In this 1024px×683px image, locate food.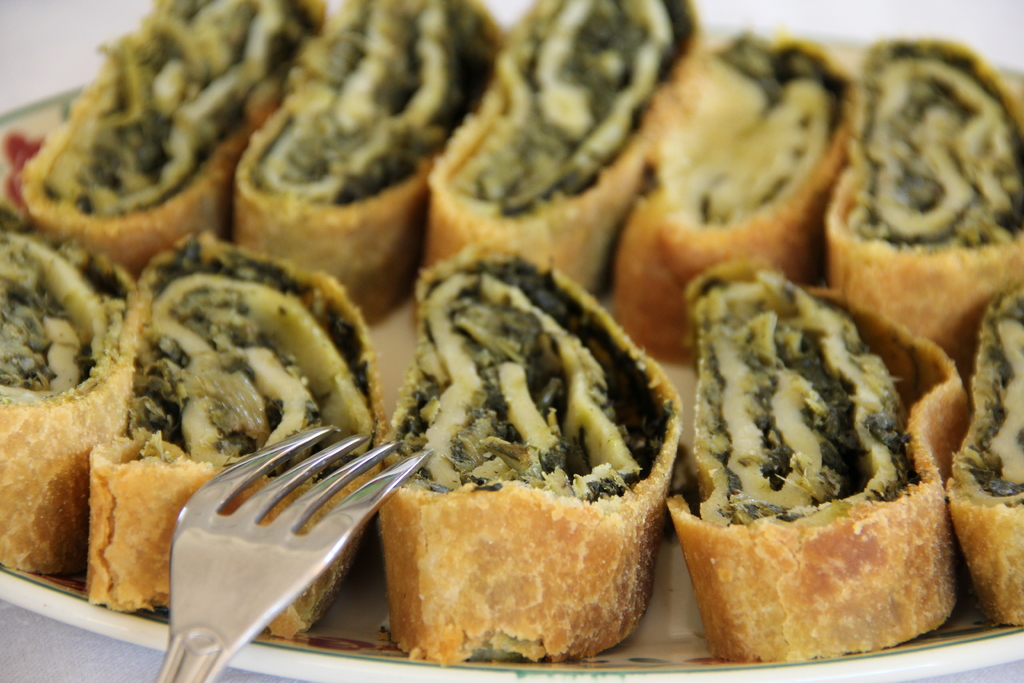
Bounding box: 422 0 705 304.
